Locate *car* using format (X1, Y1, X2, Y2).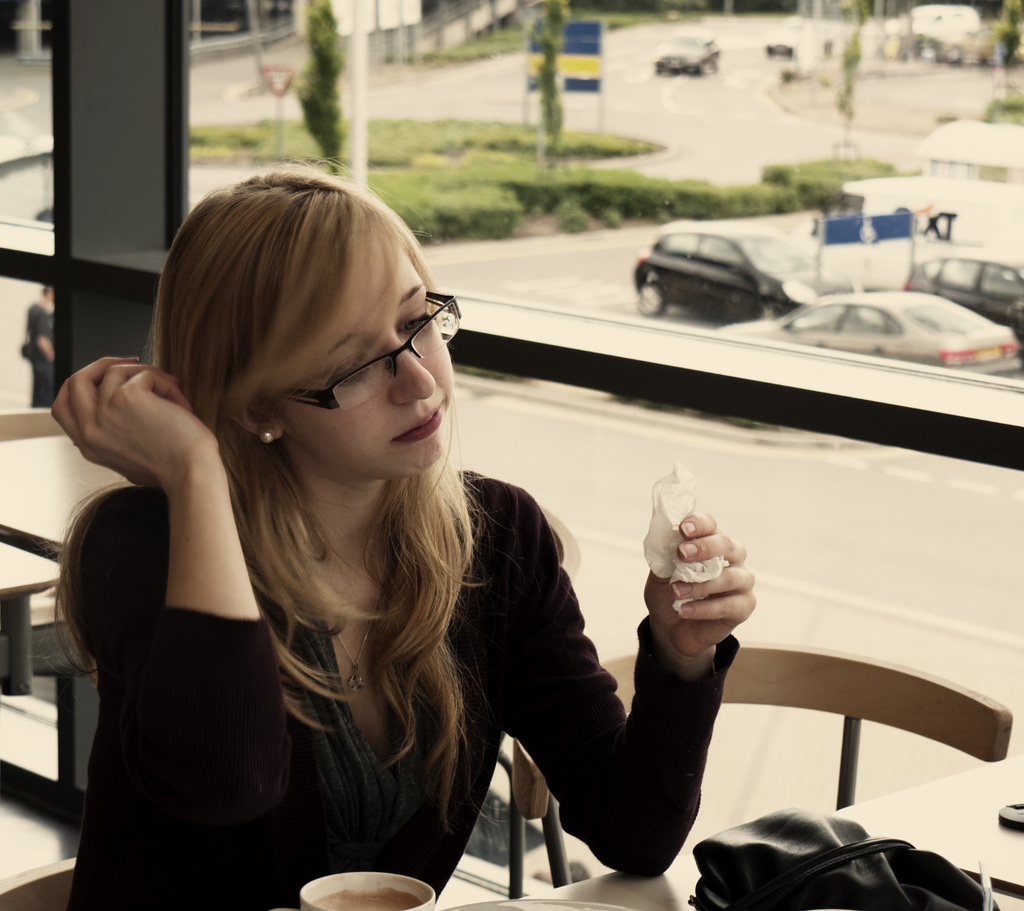
(762, 25, 808, 54).
